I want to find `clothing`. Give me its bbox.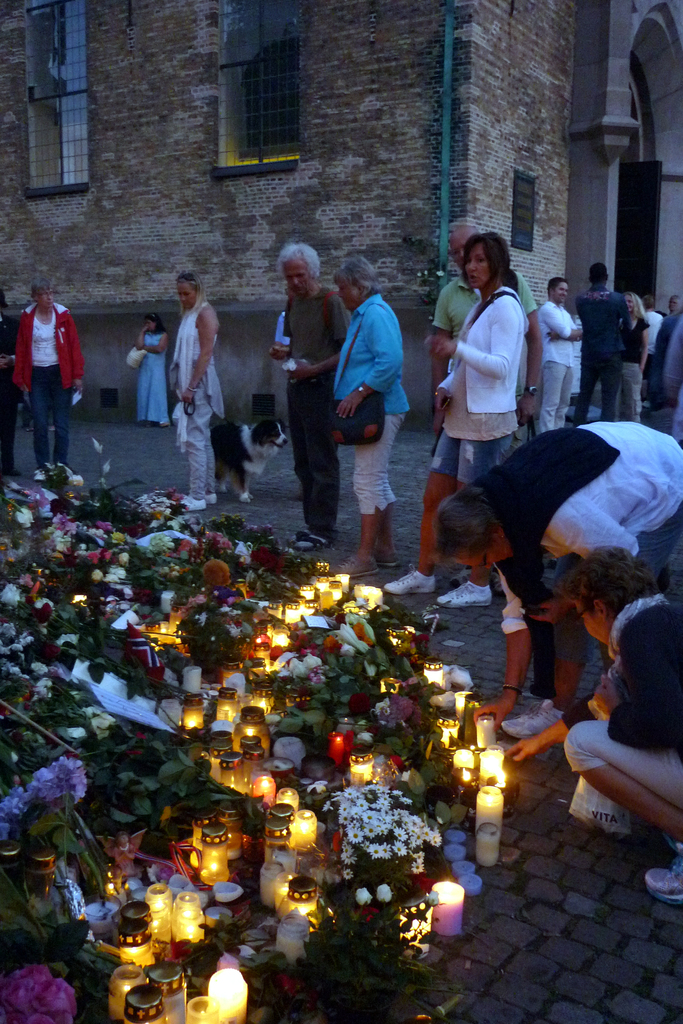
box(173, 300, 226, 500).
